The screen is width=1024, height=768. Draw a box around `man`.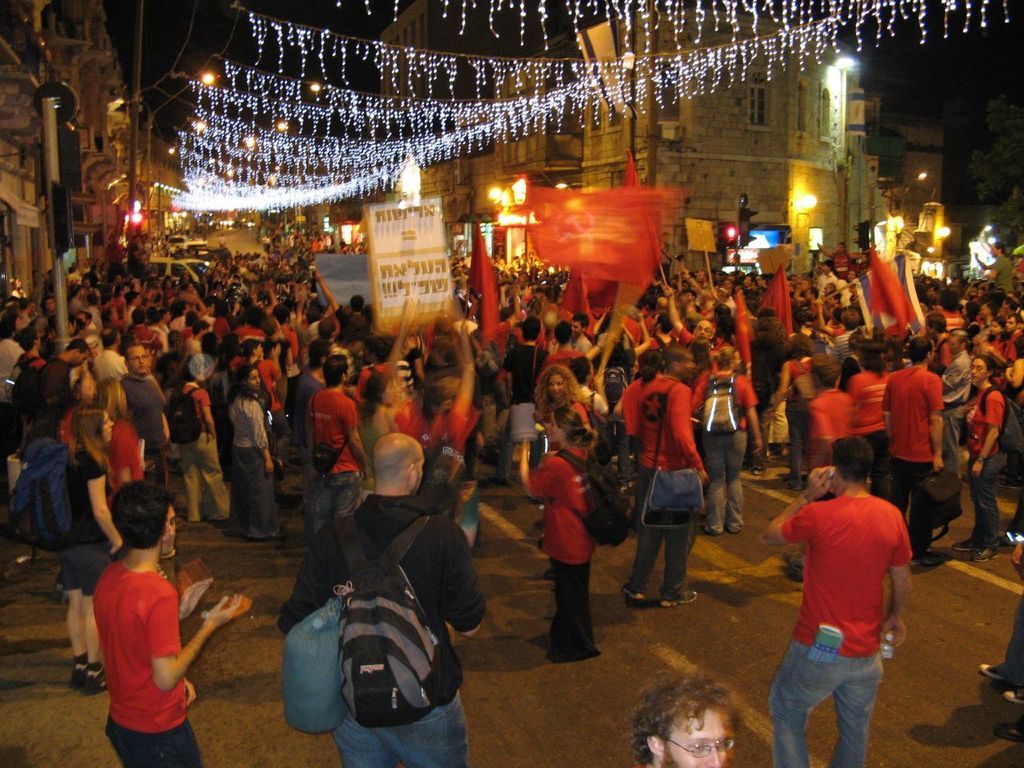
bbox(498, 310, 554, 447).
